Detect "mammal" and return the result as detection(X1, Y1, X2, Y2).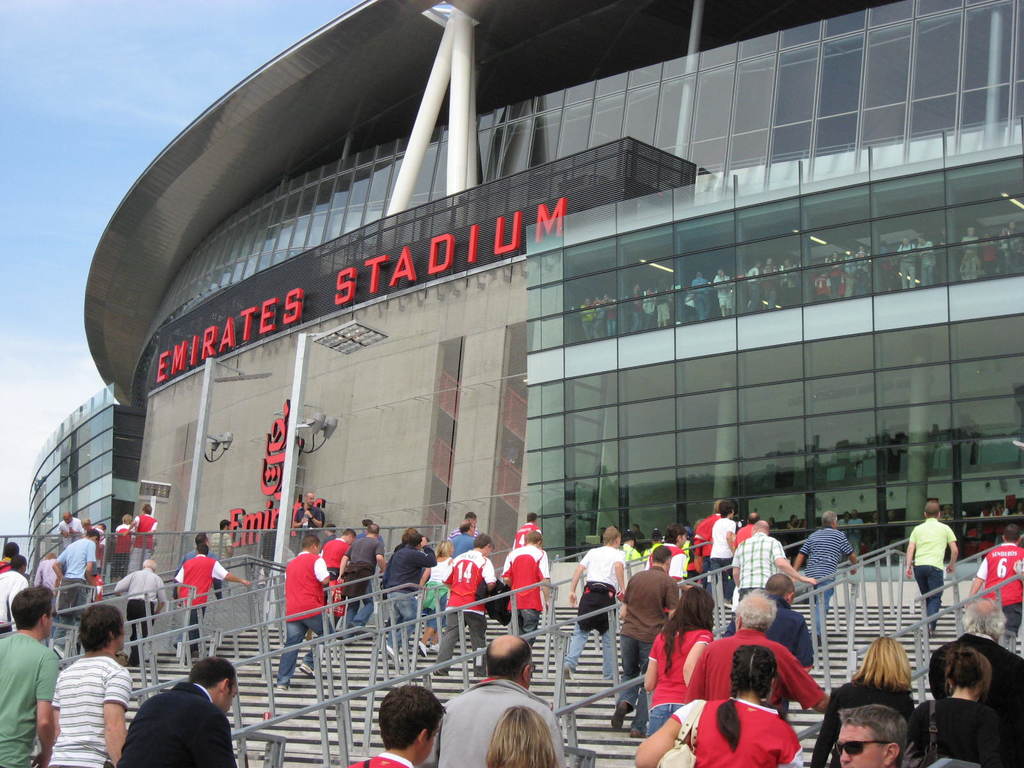
detection(335, 522, 387, 643).
